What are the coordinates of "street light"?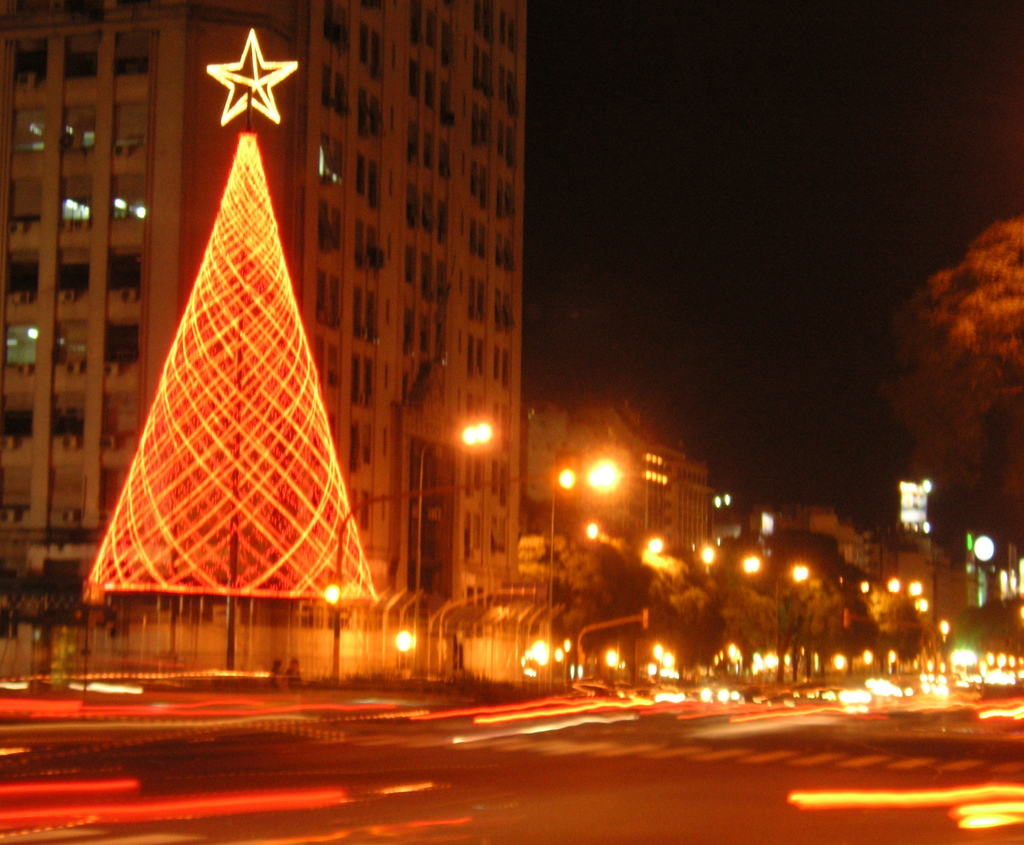
(405, 412, 501, 659).
